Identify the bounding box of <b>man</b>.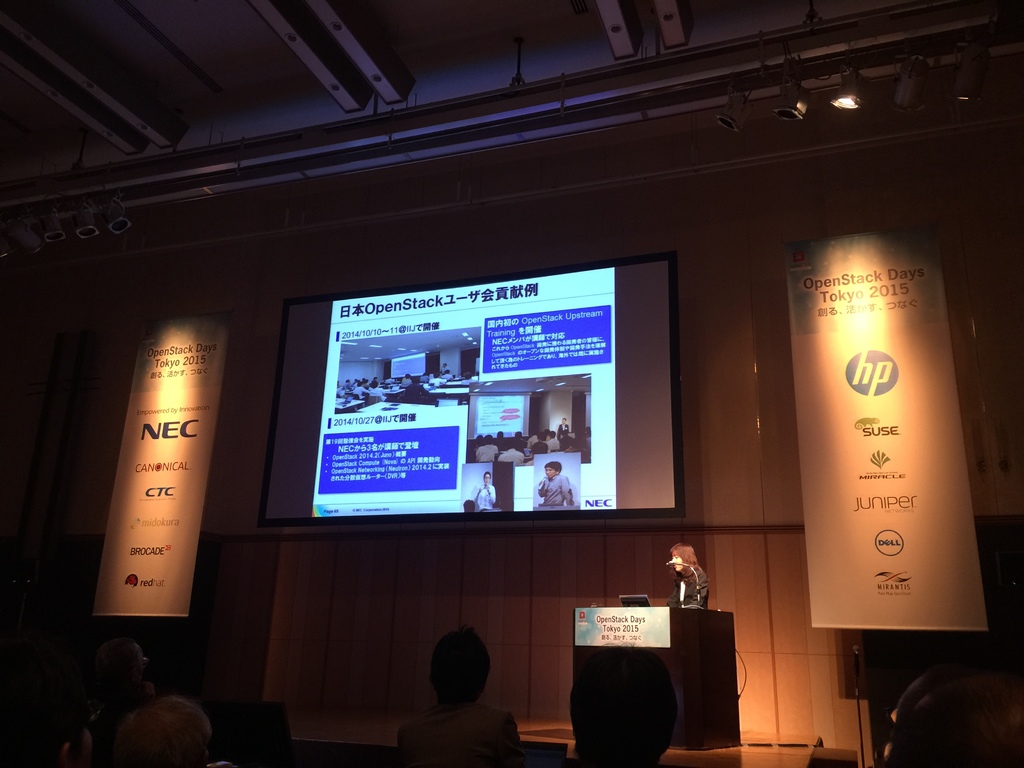
BBox(440, 364, 449, 371).
